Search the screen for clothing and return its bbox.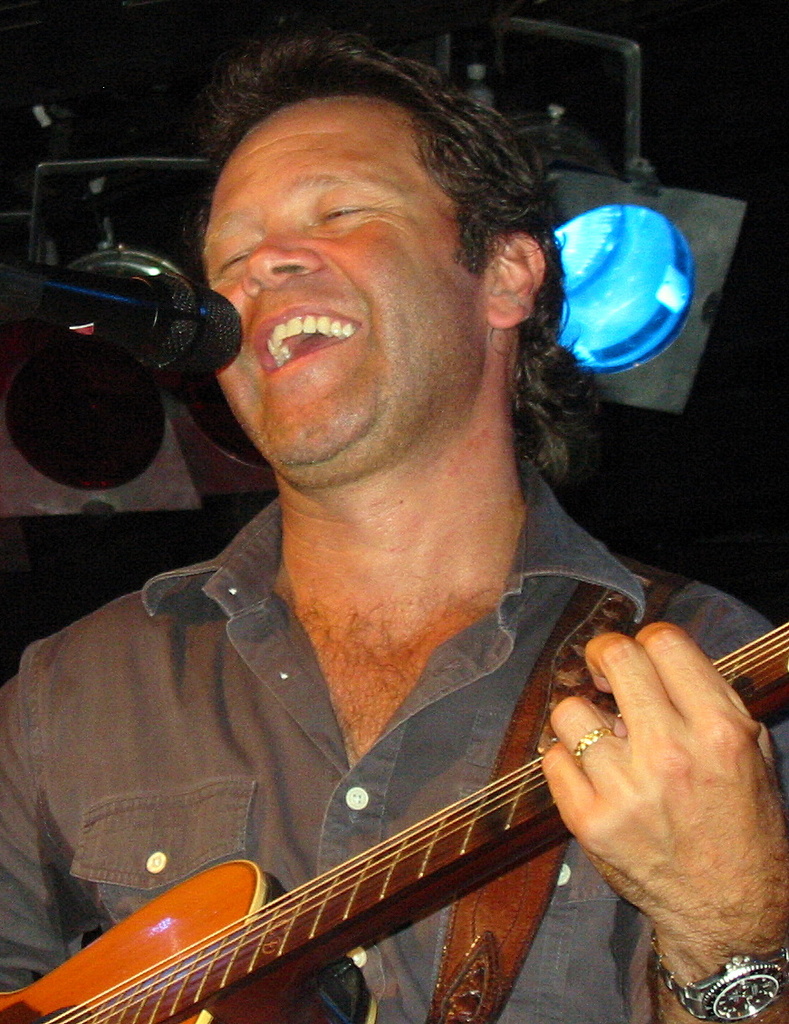
Found: (1,491,788,1021).
